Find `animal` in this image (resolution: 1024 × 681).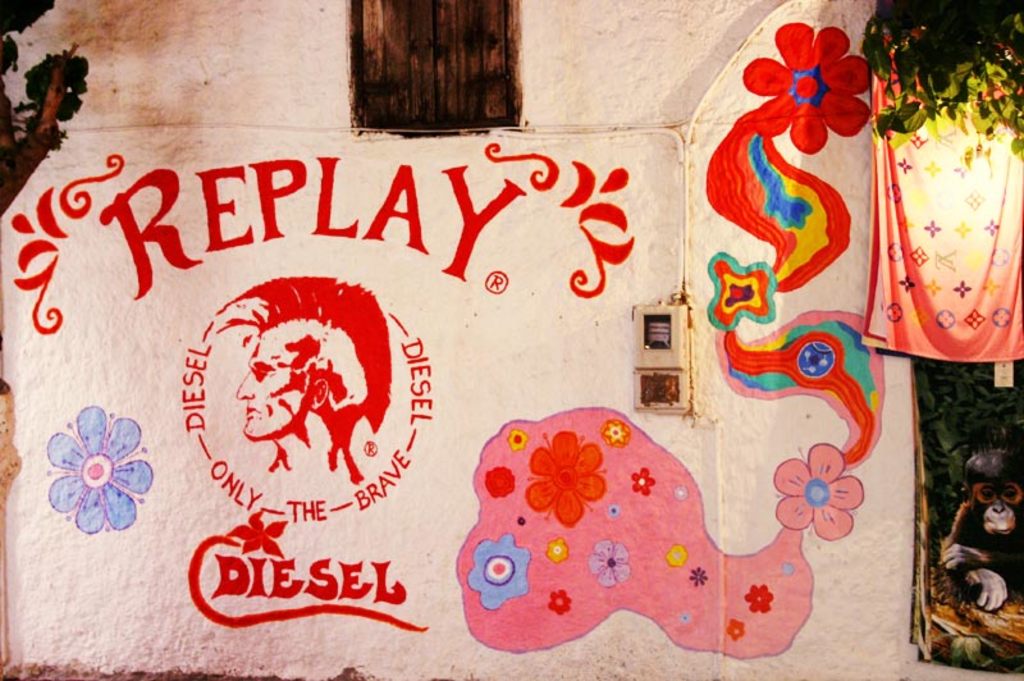
<box>933,449,1023,612</box>.
